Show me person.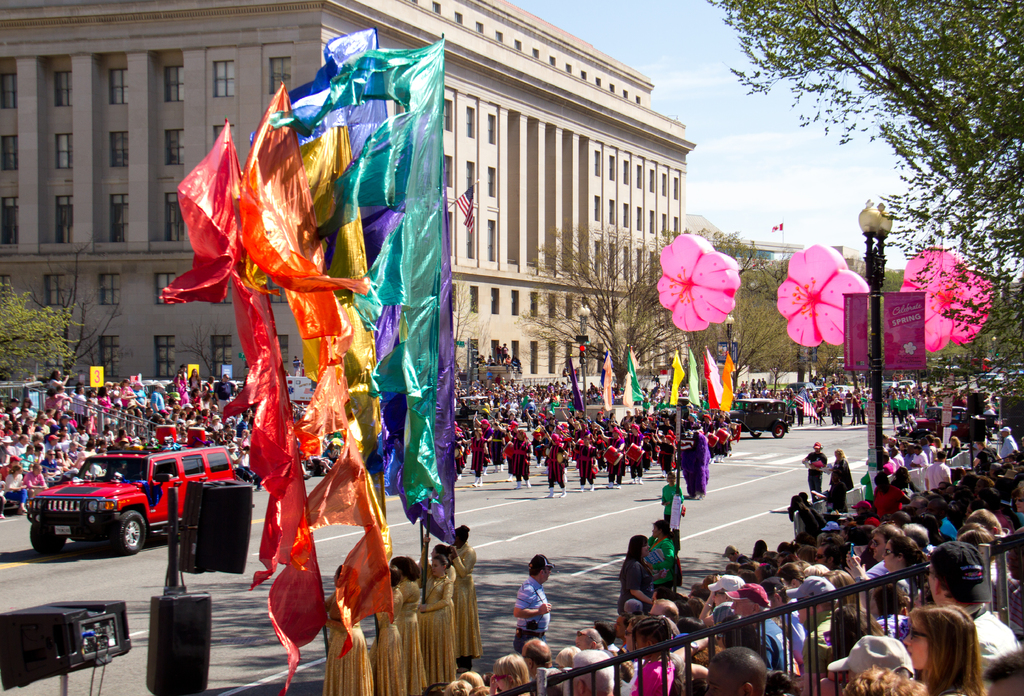
person is here: pyautogui.locateOnScreen(961, 468, 977, 485).
